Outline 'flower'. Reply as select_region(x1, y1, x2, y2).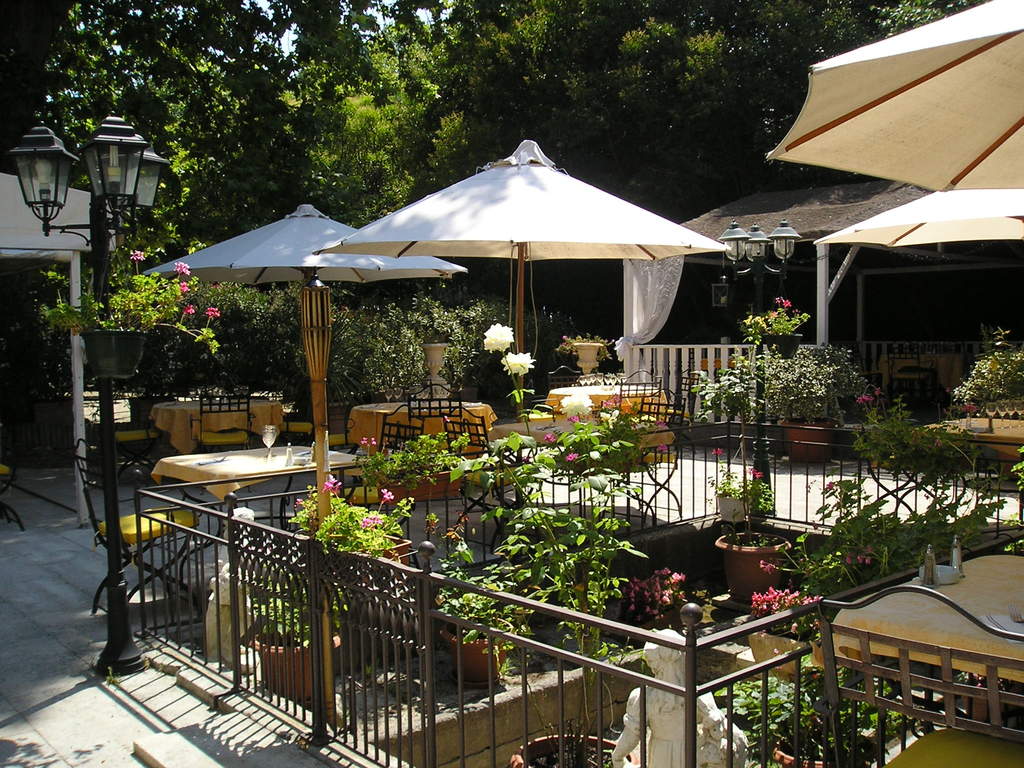
select_region(361, 435, 377, 450).
